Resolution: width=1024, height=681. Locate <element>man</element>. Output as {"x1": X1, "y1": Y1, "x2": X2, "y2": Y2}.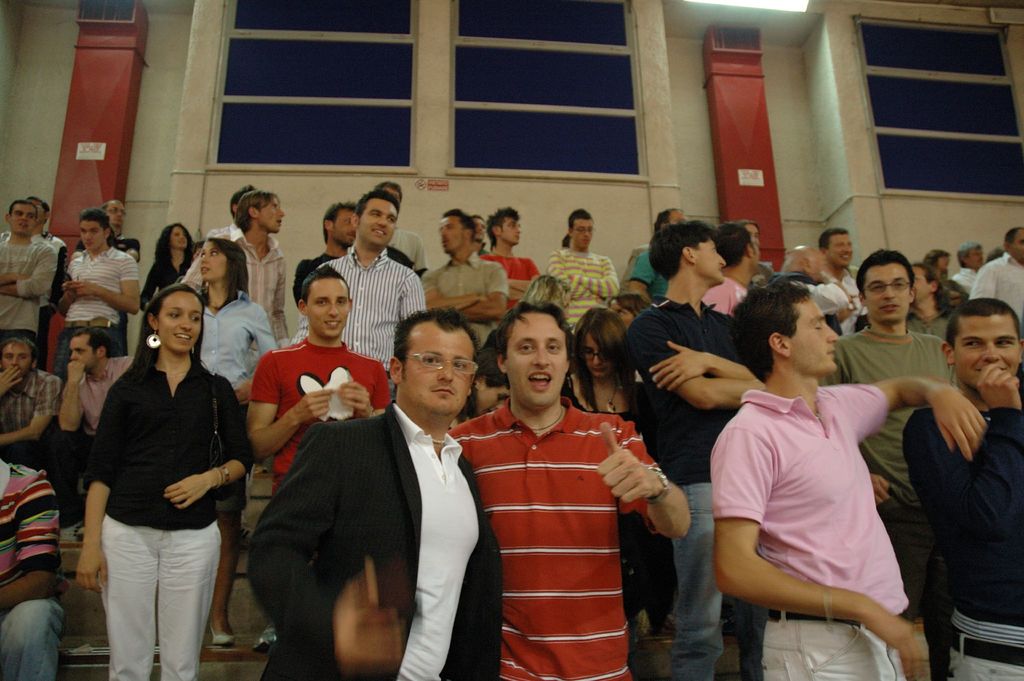
{"x1": 0, "y1": 198, "x2": 69, "y2": 363}.
